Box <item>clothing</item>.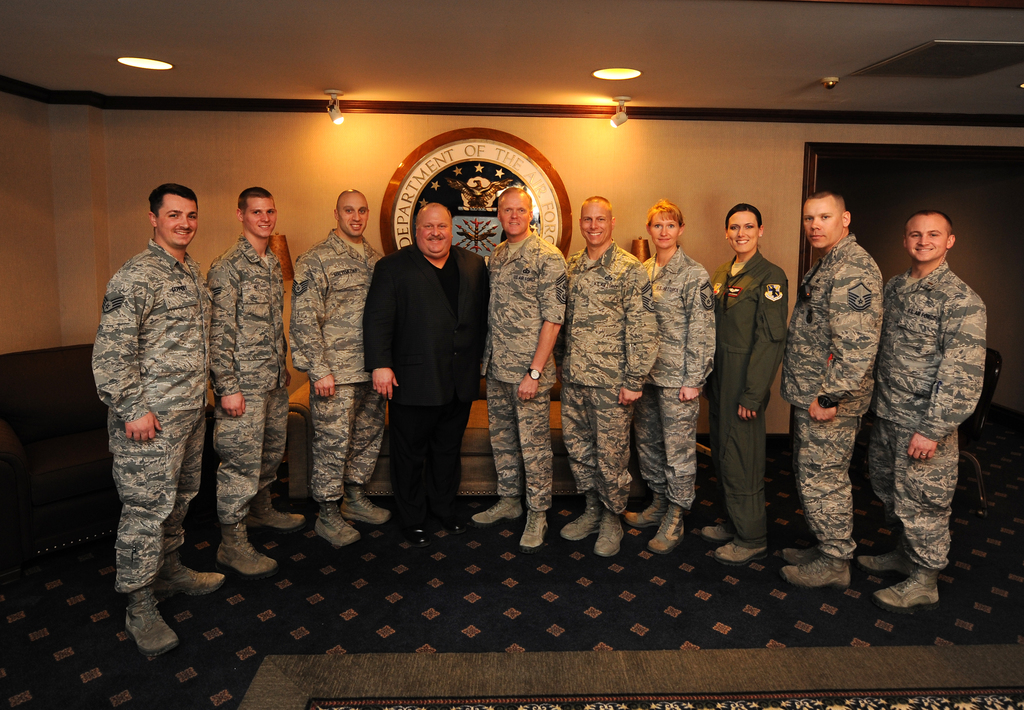
566 251 648 513.
